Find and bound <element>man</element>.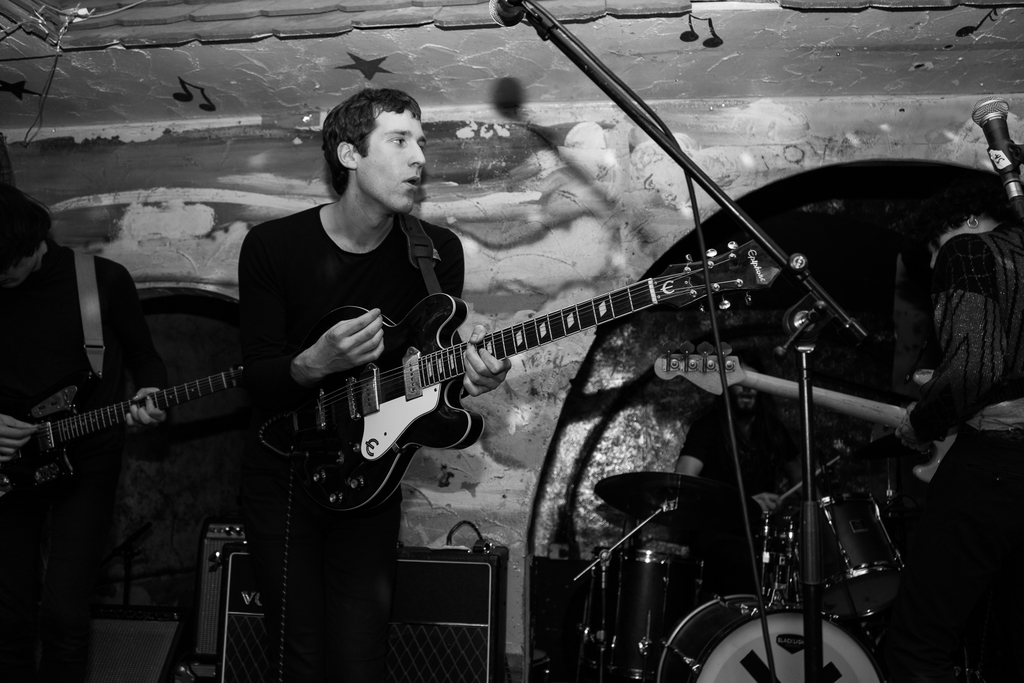
Bound: rect(0, 186, 170, 681).
